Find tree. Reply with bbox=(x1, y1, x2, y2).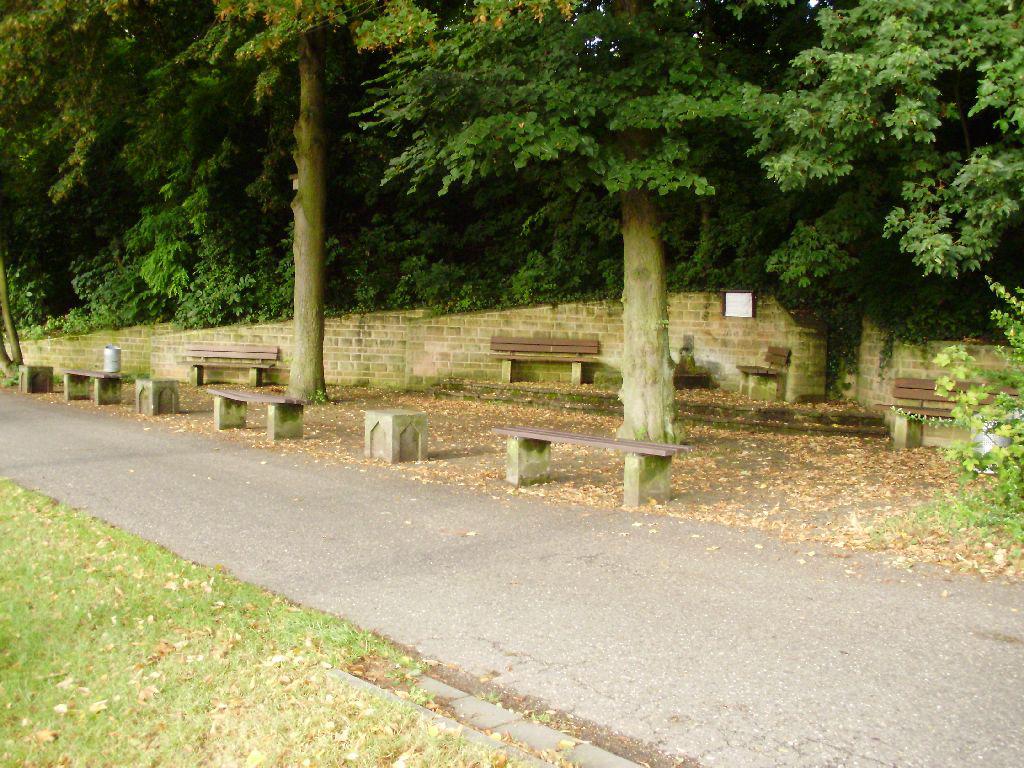
bbox=(294, 27, 938, 438).
